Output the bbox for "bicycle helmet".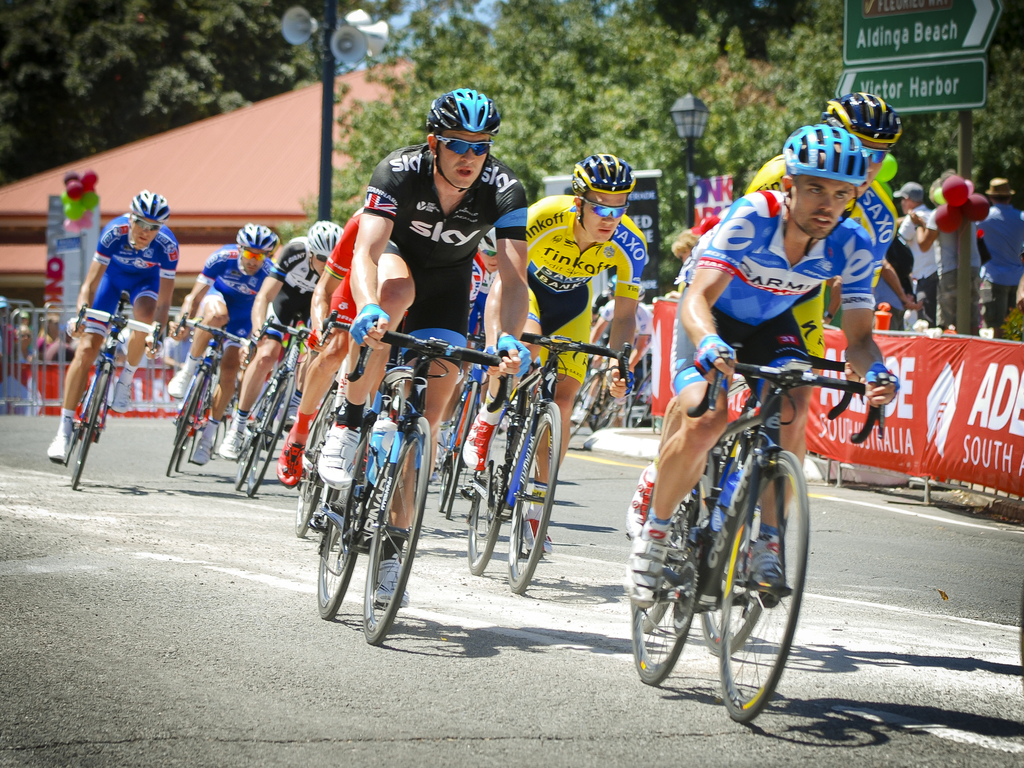
243:225:277:253.
